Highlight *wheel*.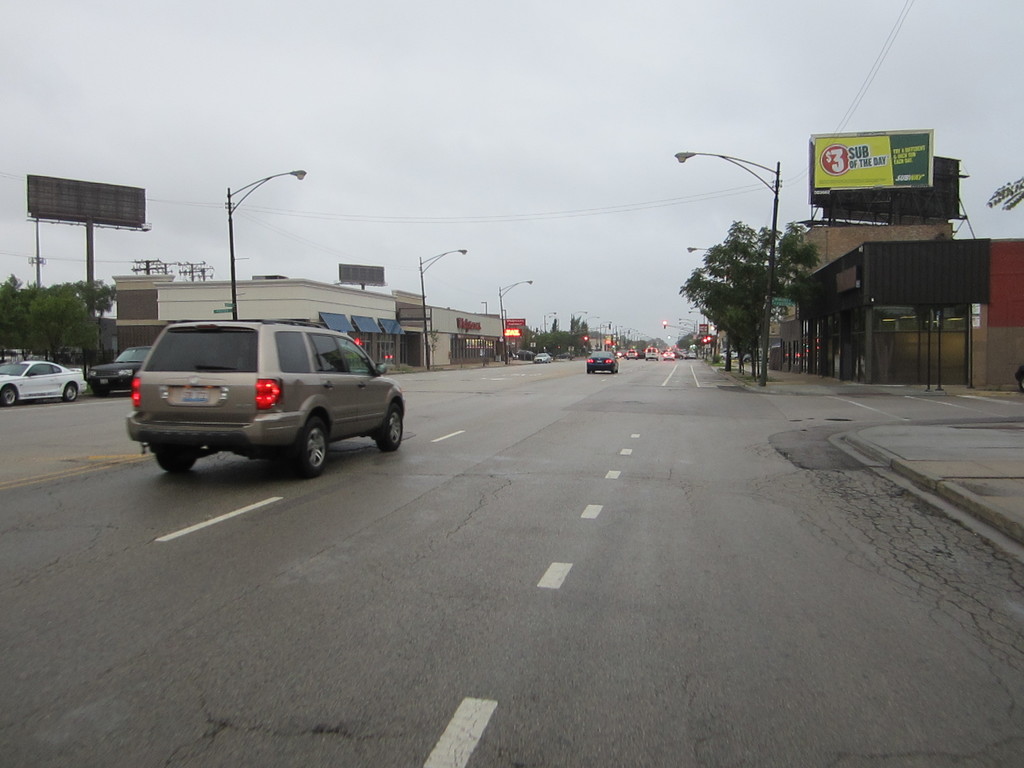
Highlighted region: region(156, 440, 198, 472).
